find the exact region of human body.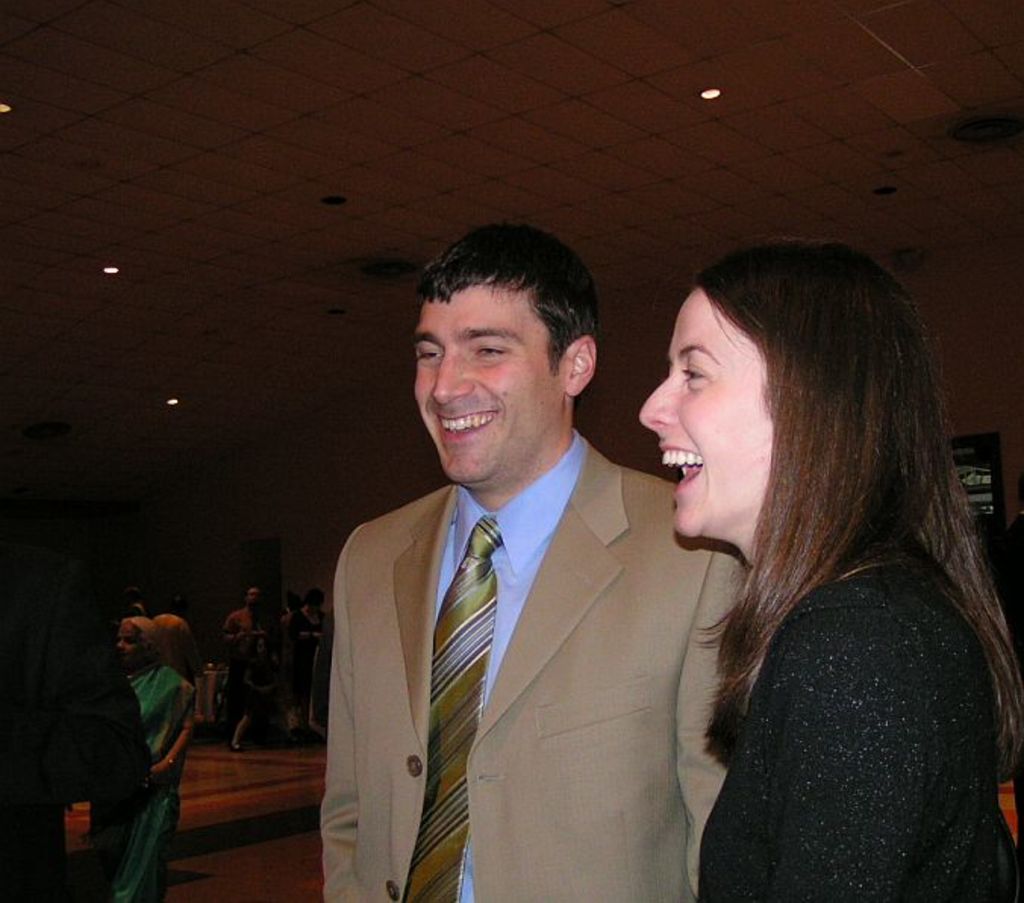
Exact region: bbox(120, 627, 194, 901).
